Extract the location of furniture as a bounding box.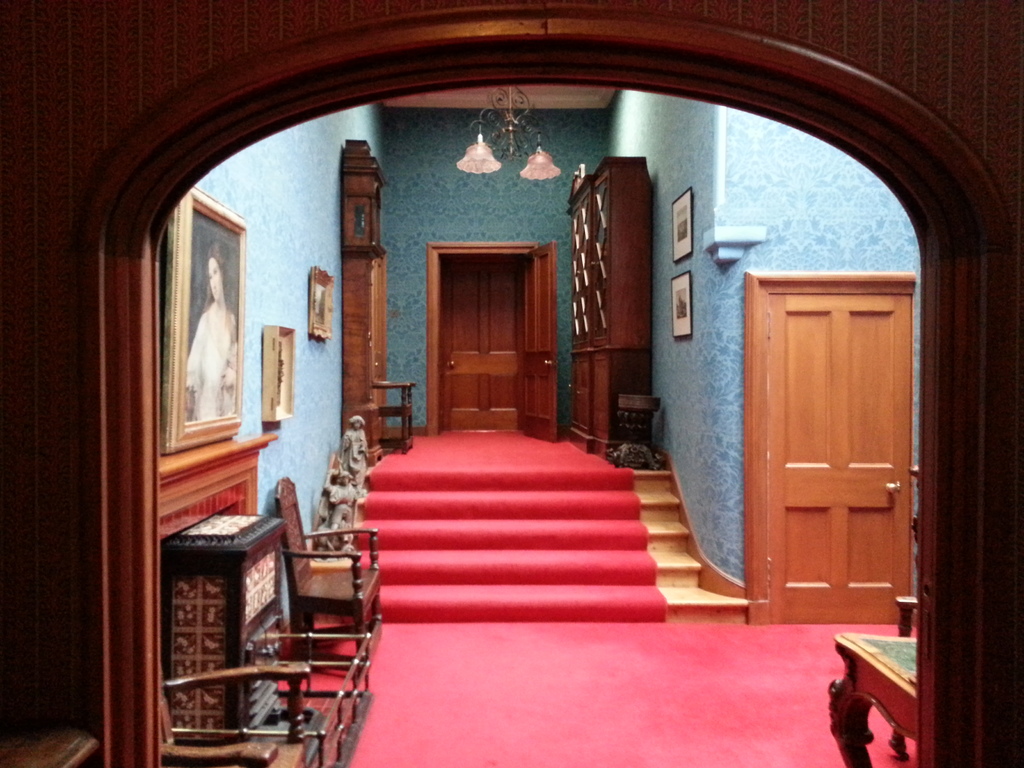
bbox=[566, 159, 650, 452].
